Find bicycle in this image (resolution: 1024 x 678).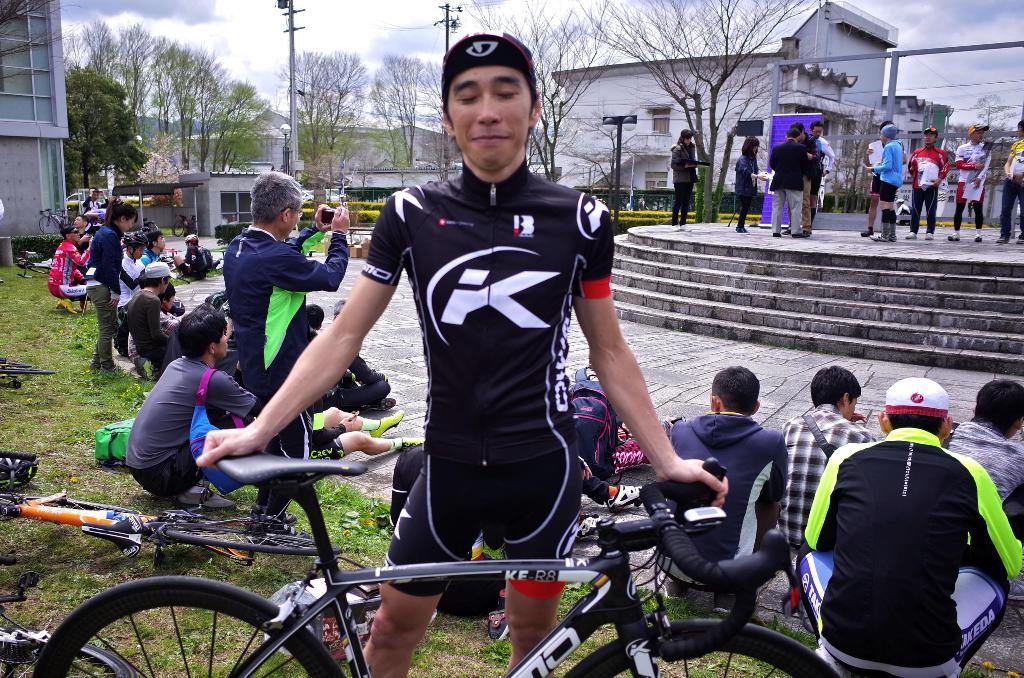
left=0, top=448, right=354, bottom=571.
